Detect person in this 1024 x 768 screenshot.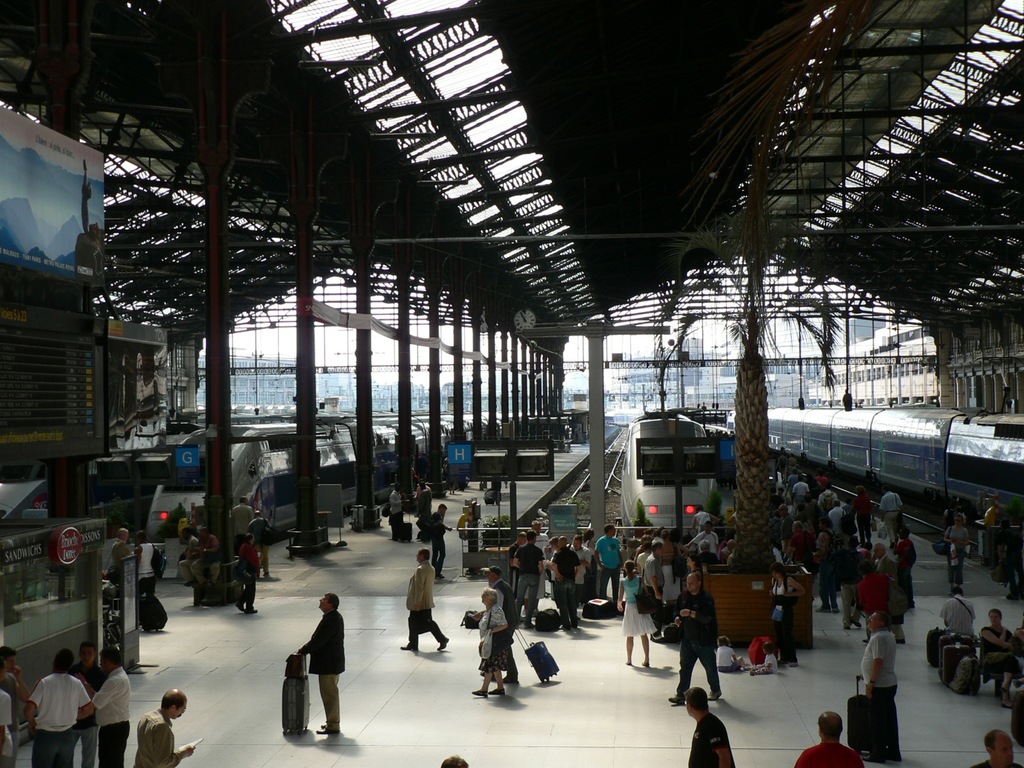
Detection: x1=247 y1=507 x2=276 y2=579.
